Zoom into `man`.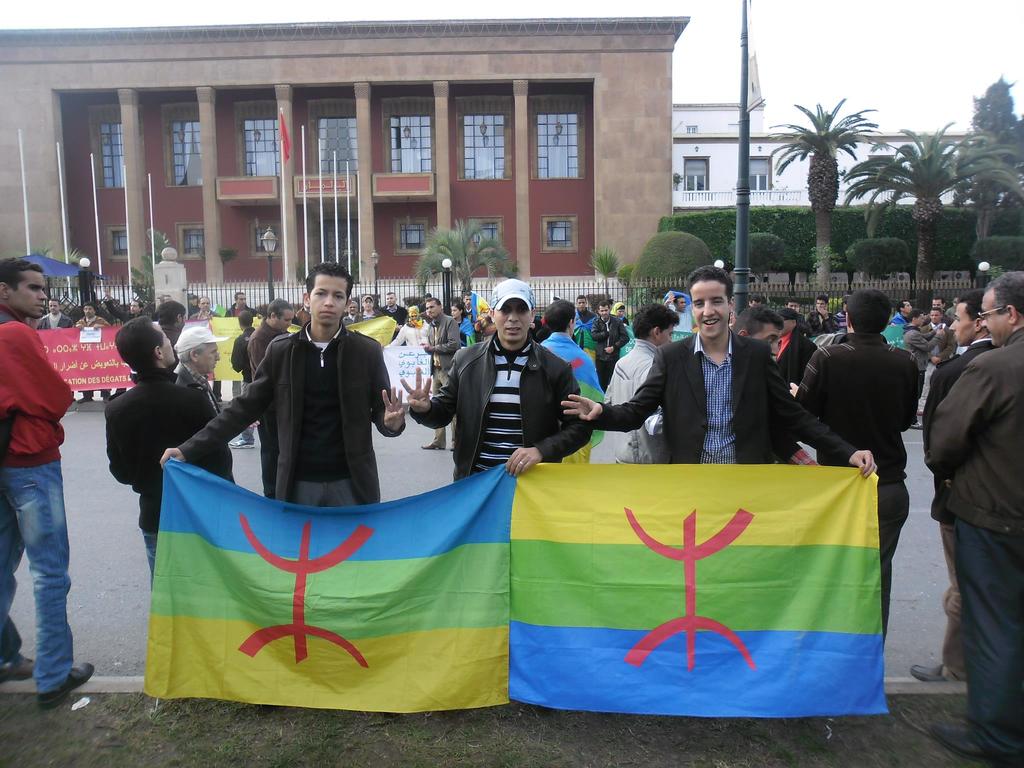
Zoom target: [173, 325, 263, 430].
